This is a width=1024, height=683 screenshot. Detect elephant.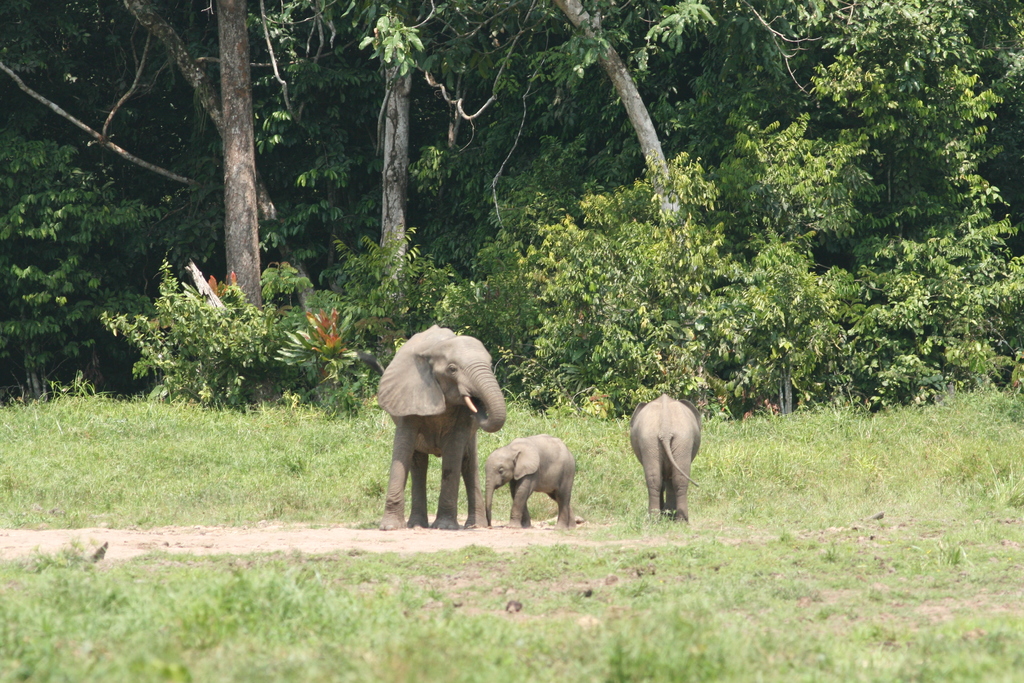
region(626, 395, 701, 529).
